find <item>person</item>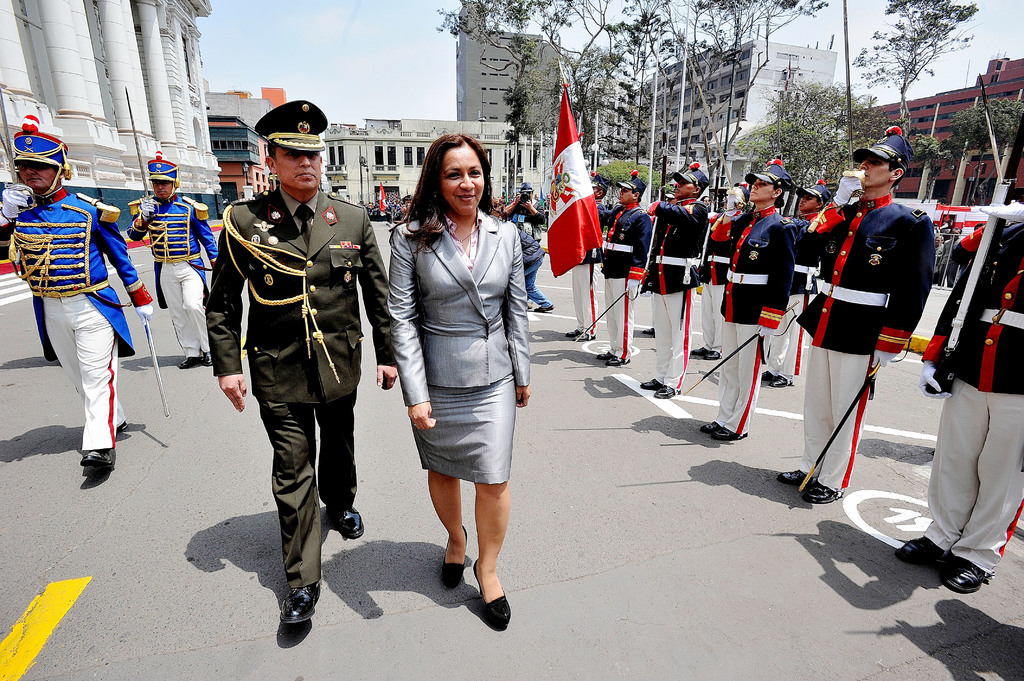
(596, 177, 652, 365)
